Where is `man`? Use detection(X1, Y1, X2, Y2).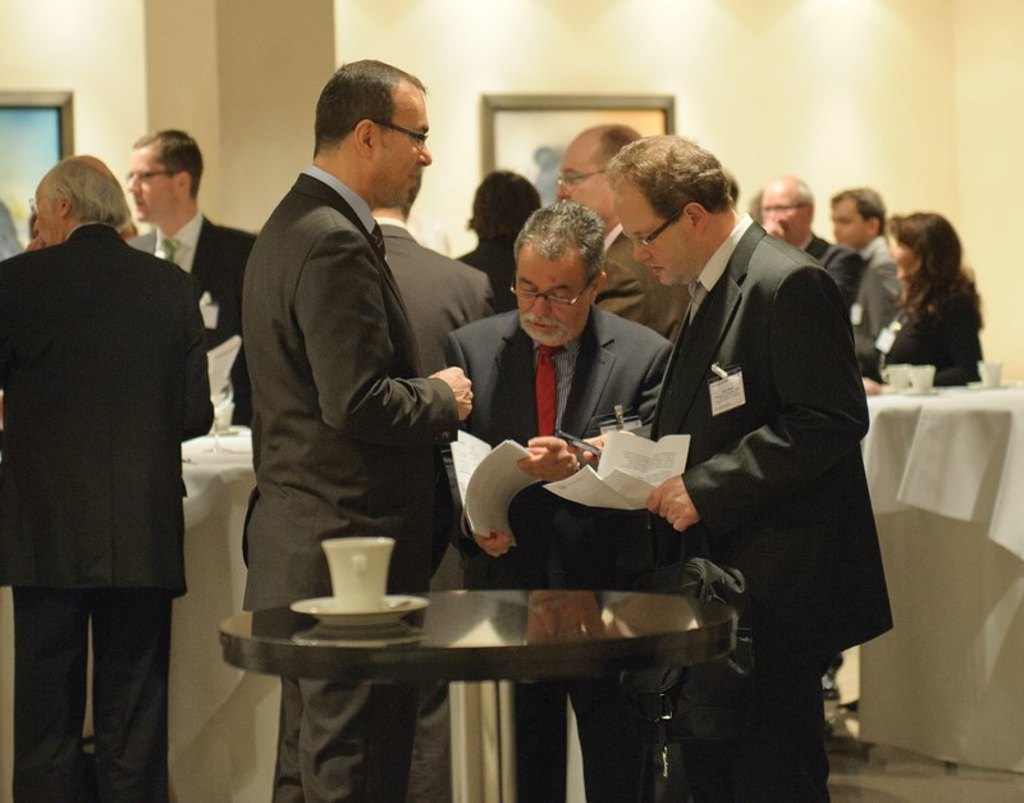
detection(764, 179, 867, 315).
